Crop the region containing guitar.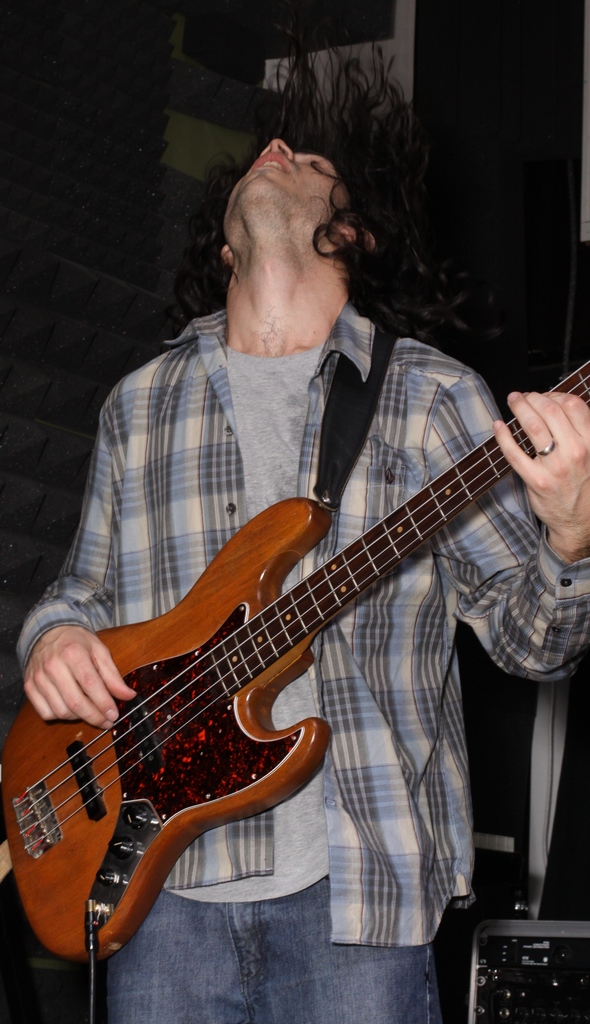
Crop region: <region>0, 351, 589, 966</region>.
